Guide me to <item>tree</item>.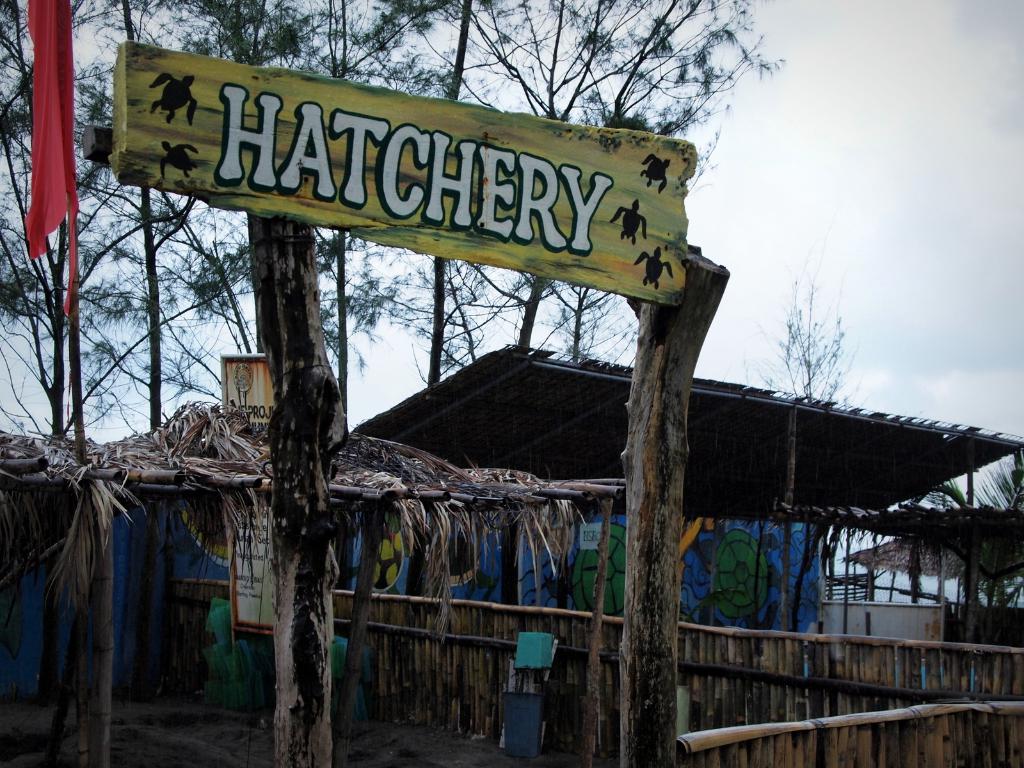
Guidance: {"x1": 925, "y1": 440, "x2": 1023, "y2": 641}.
